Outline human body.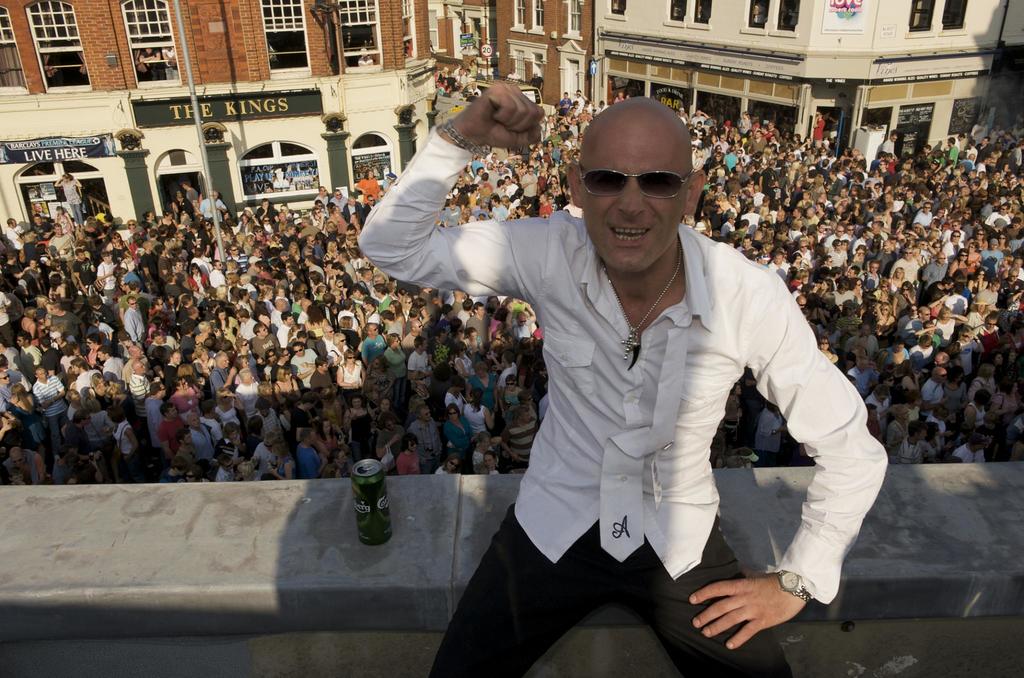
Outline: BBox(855, 161, 866, 174).
